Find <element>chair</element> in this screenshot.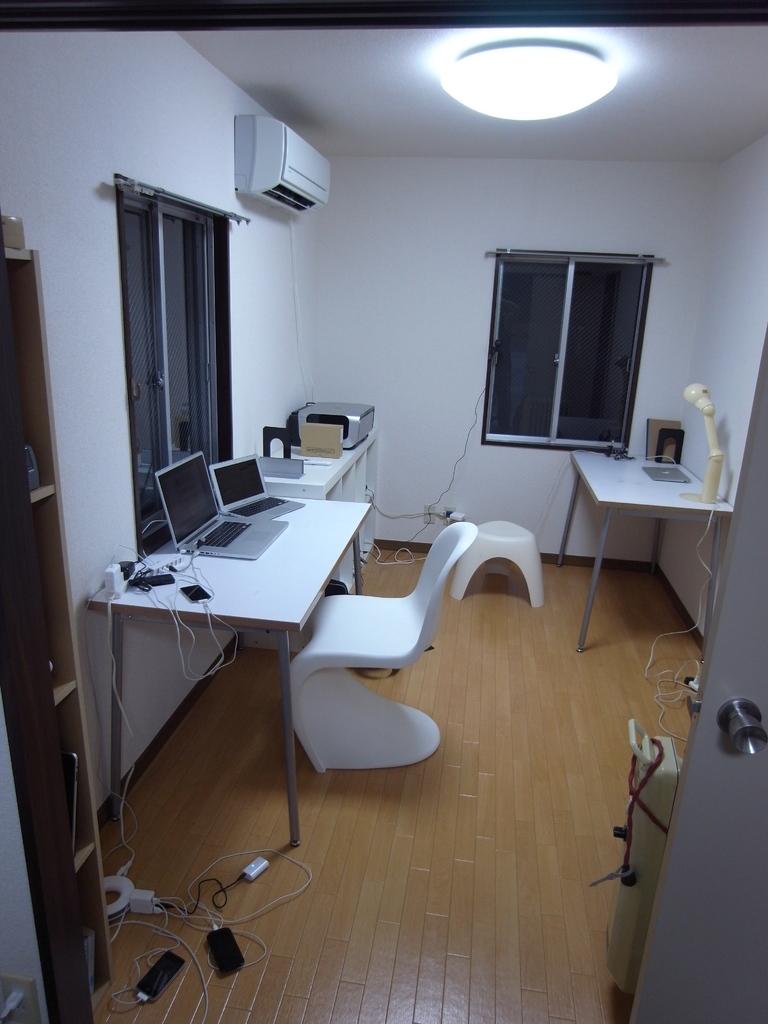
The bounding box for <element>chair</element> is <box>280,510,469,817</box>.
